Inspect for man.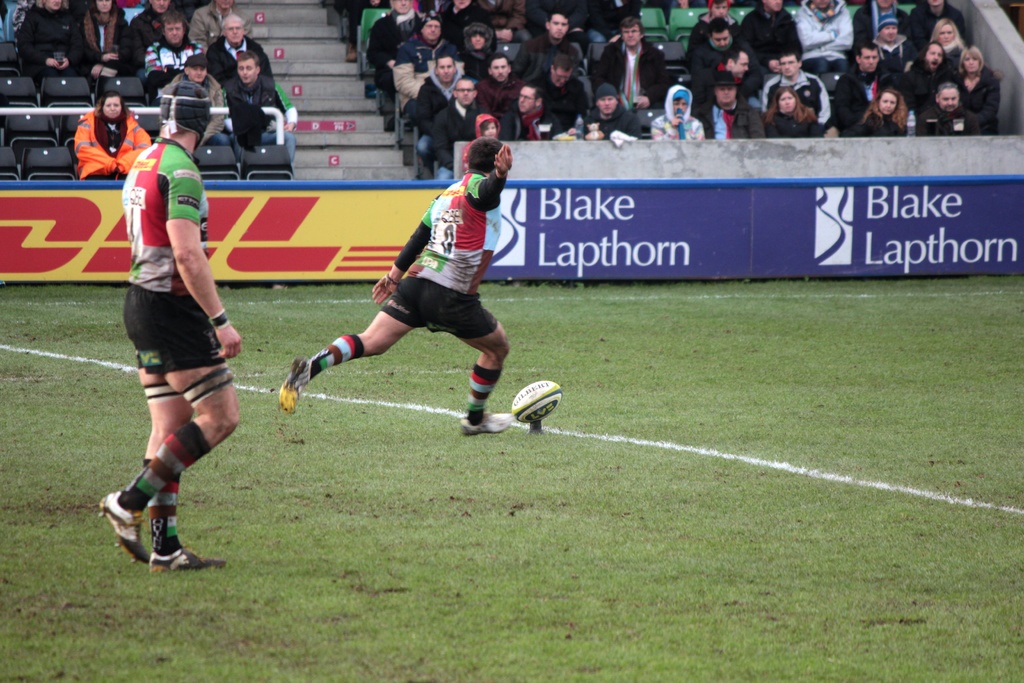
Inspection: 428 75 487 183.
